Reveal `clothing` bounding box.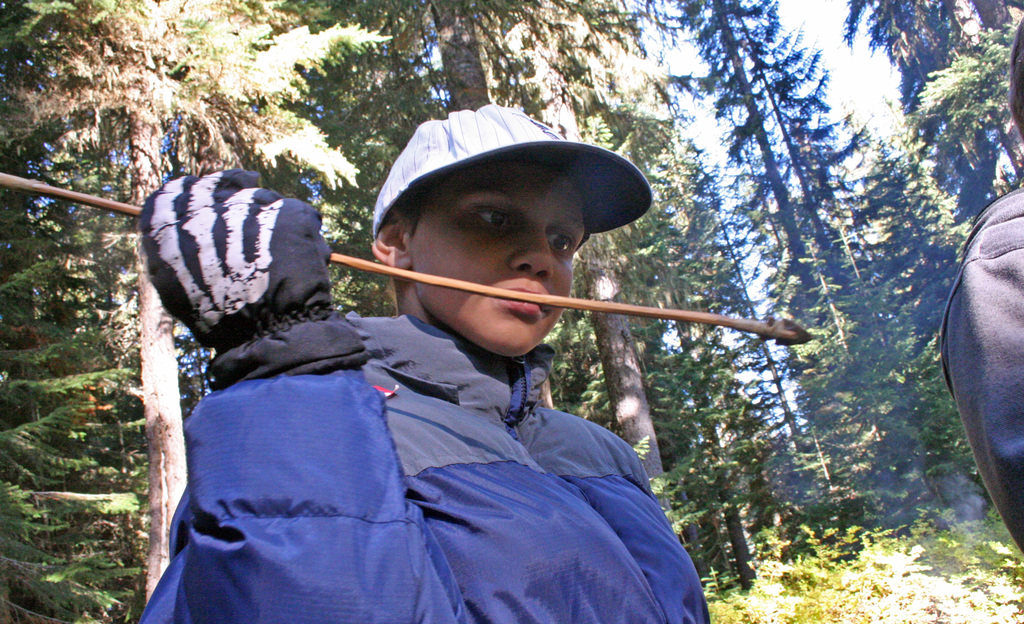
Revealed: [133, 168, 394, 379].
